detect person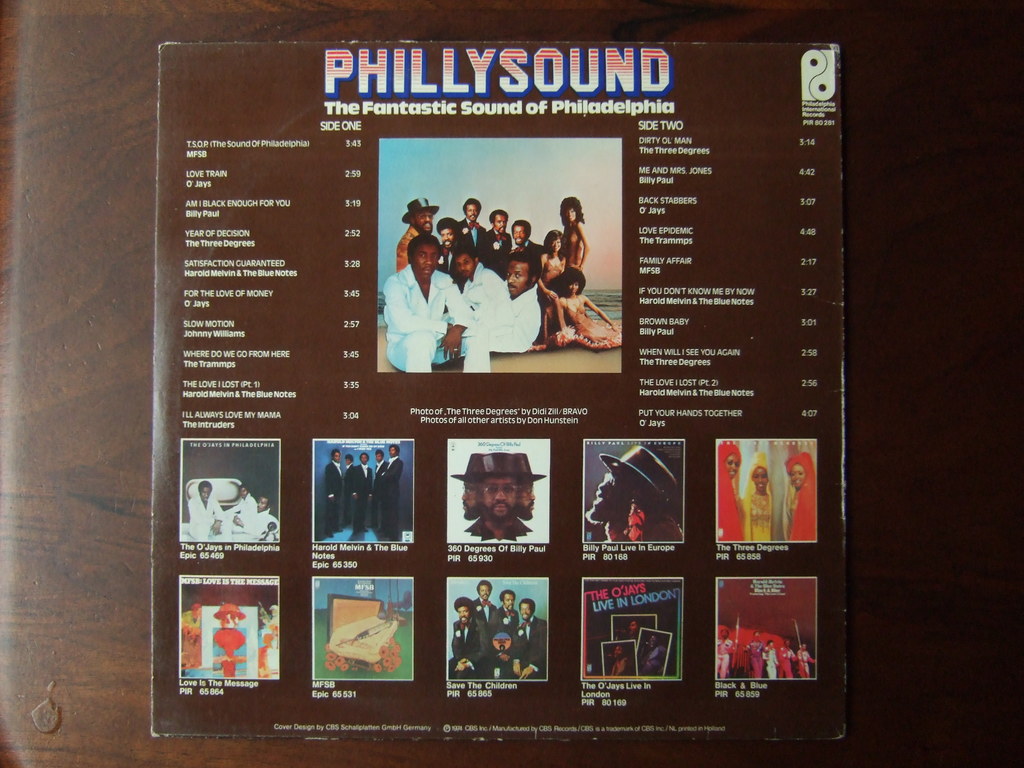
locate(715, 442, 743, 543)
